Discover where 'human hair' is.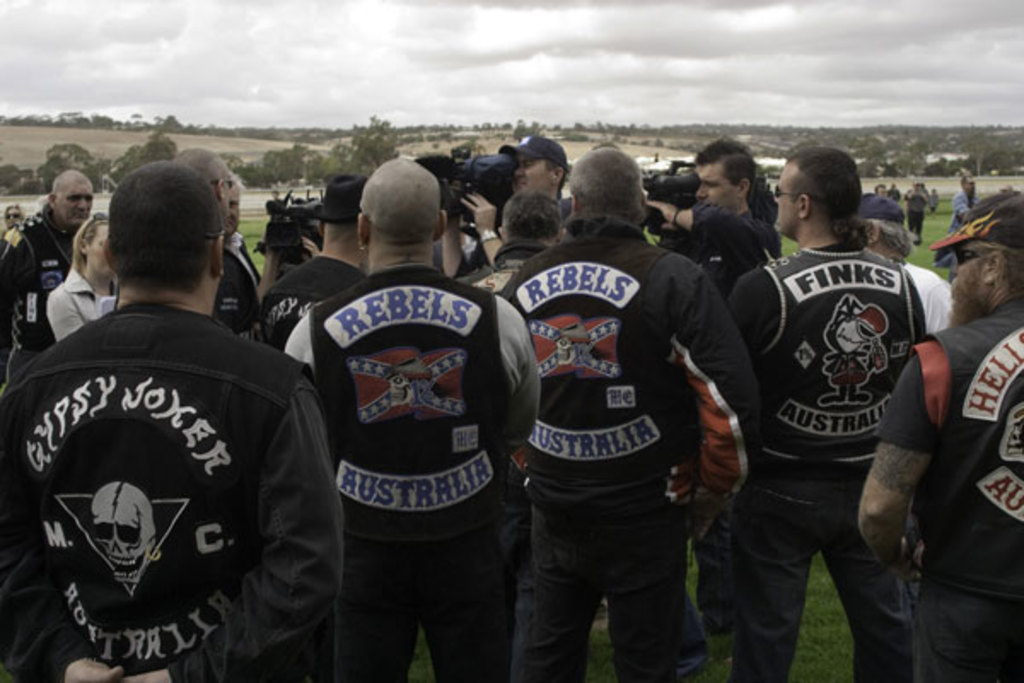
Discovered at bbox=(172, 147, 225, 196).
